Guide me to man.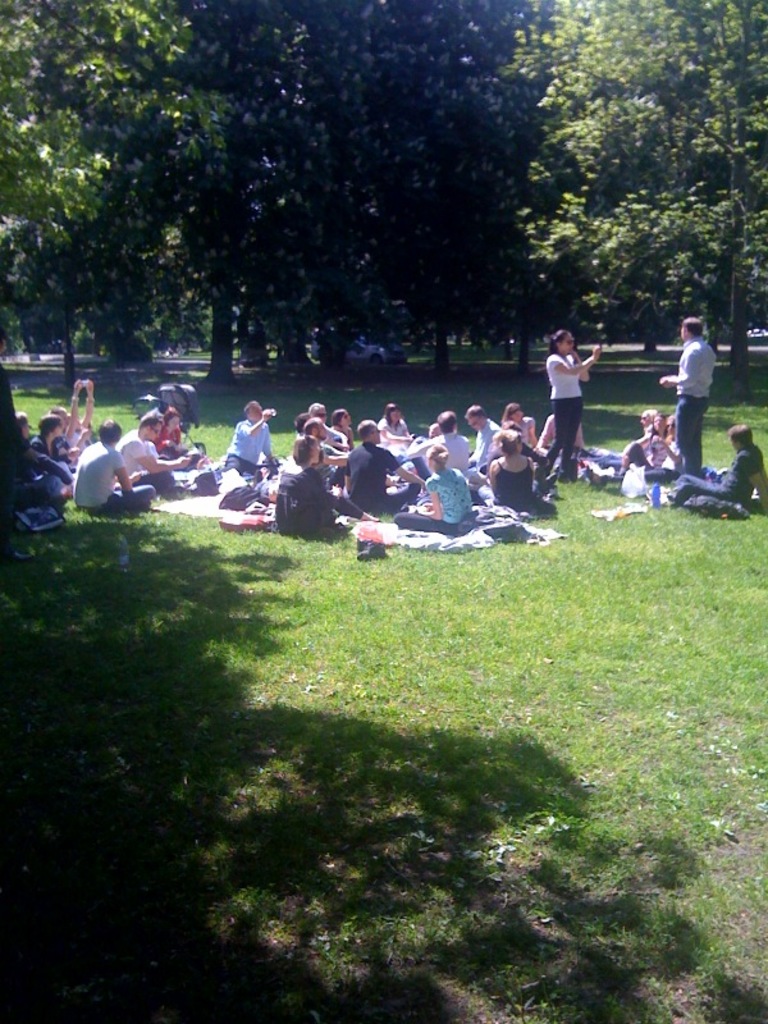
Guidance: {"x1": 417, "y1": 411, "x2": 486, "y2": 485}.
